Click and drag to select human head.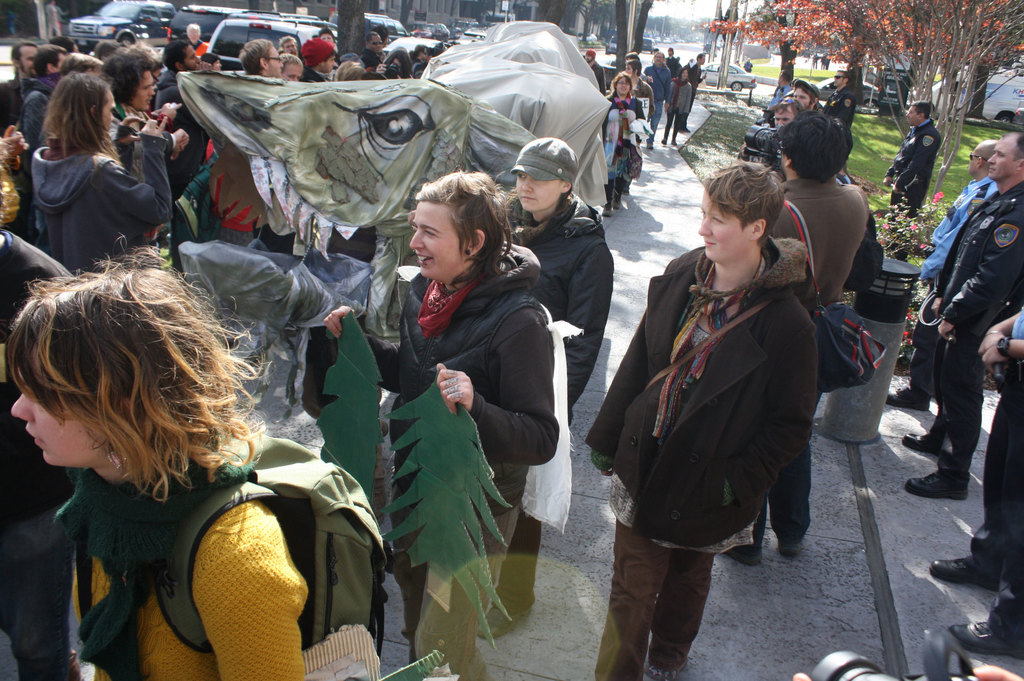
Selection: l=989, t=138, r=1023, b=184.
